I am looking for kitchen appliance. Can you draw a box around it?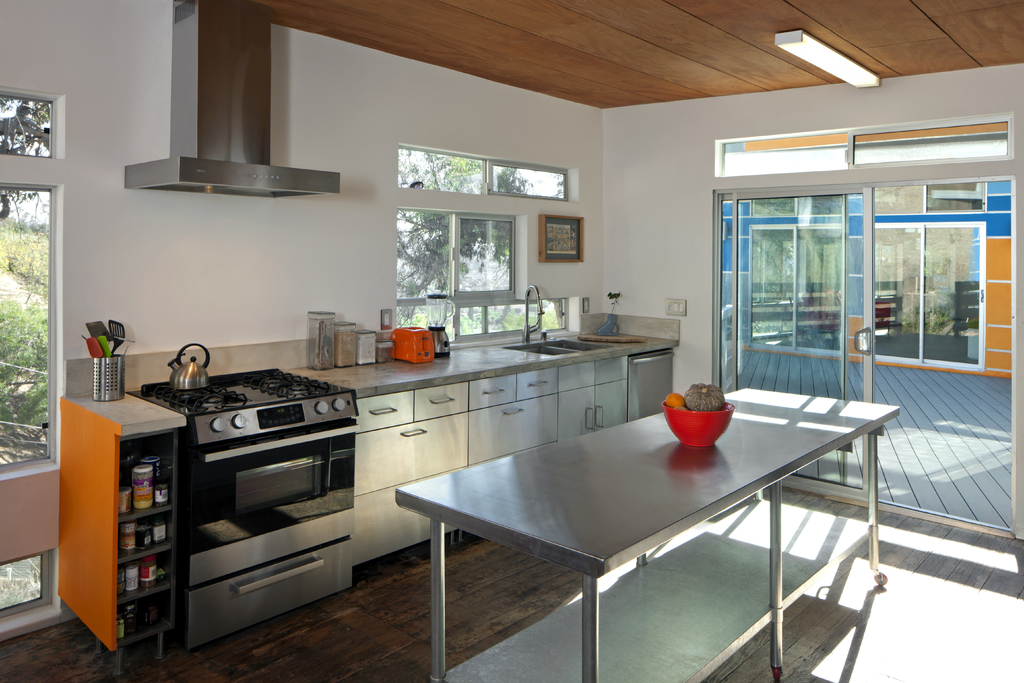
Sure, the bounding box is box=[662, 388, 735, 447].
